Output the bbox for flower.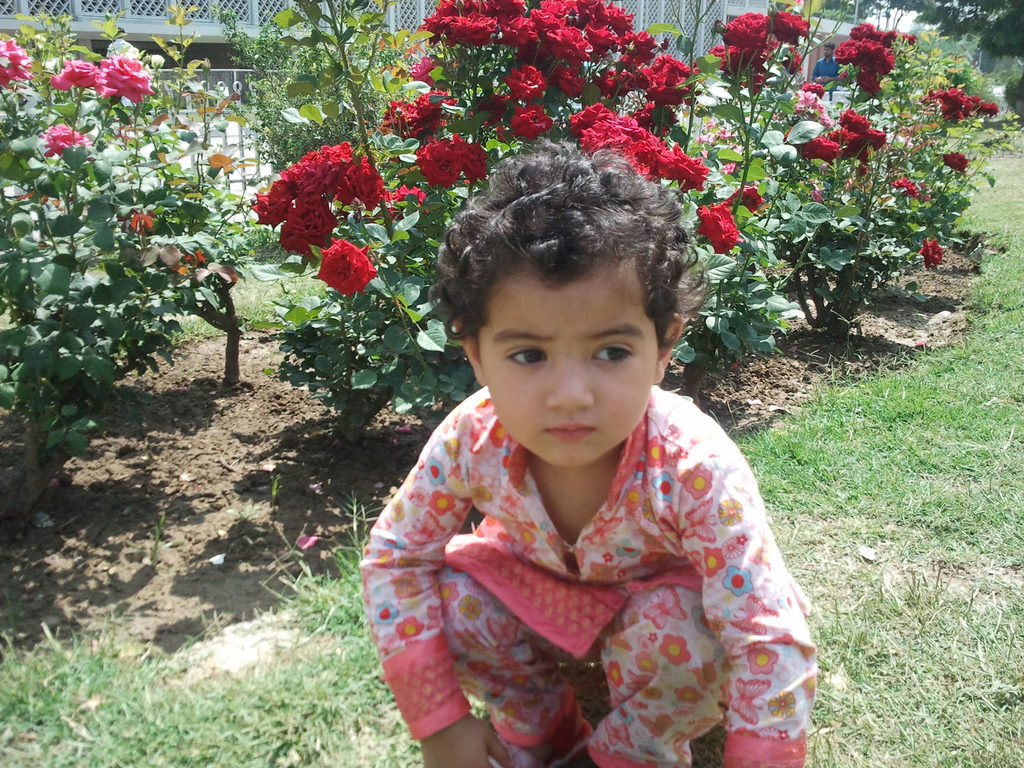
(673,686,705,706).
